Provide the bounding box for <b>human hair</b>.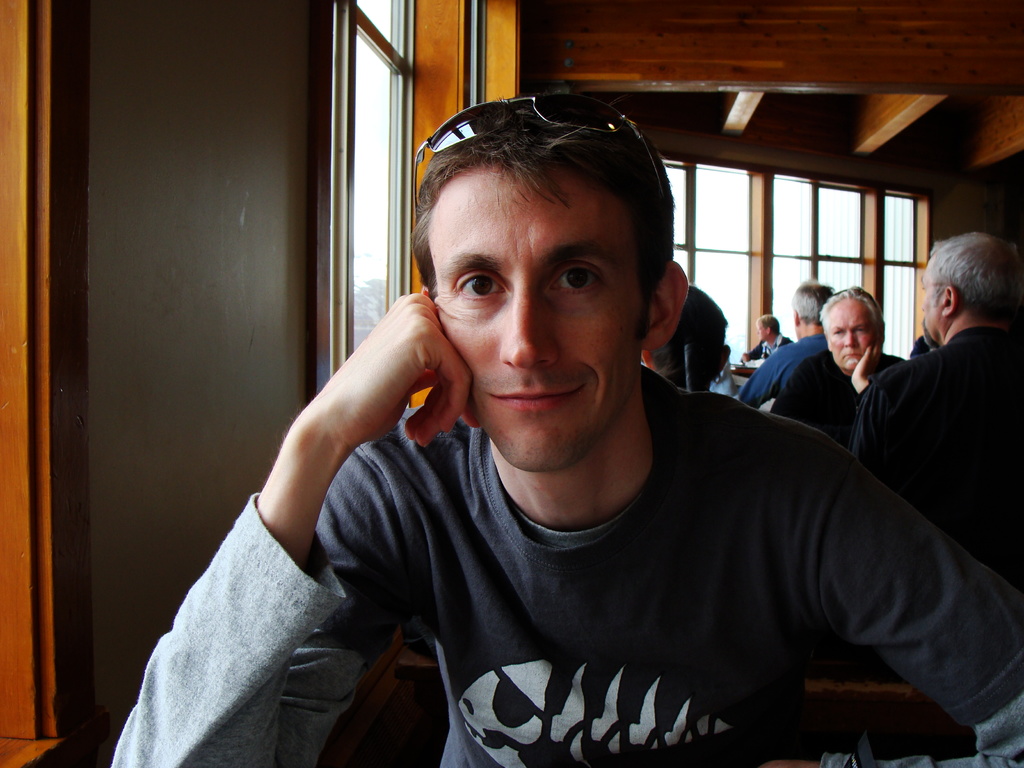
(930,232,1023,319).
